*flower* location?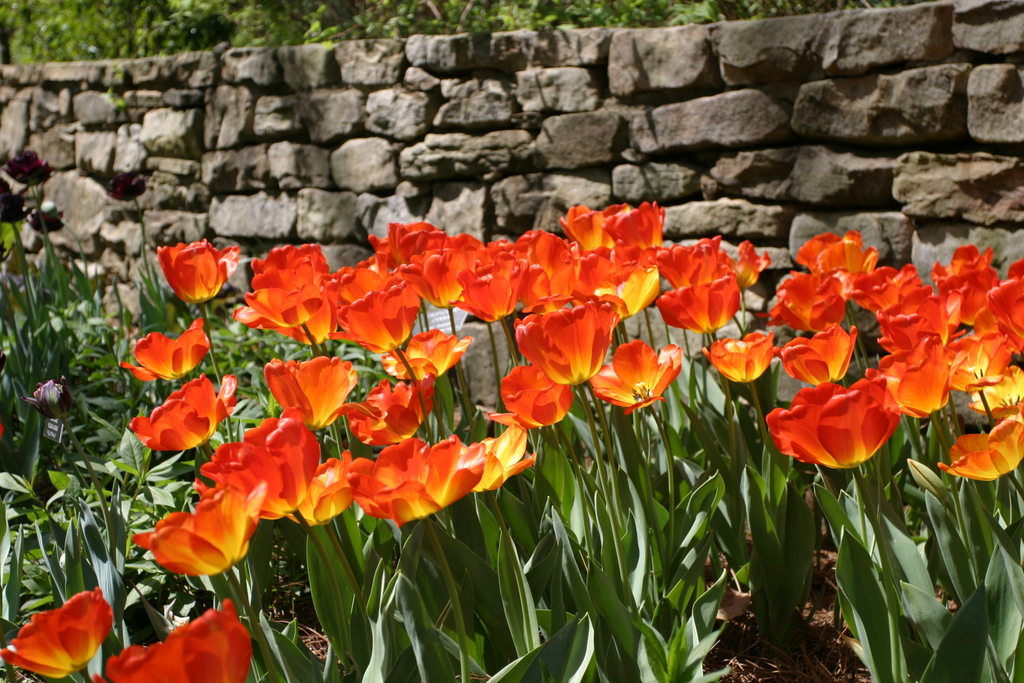
265/356/351/424
